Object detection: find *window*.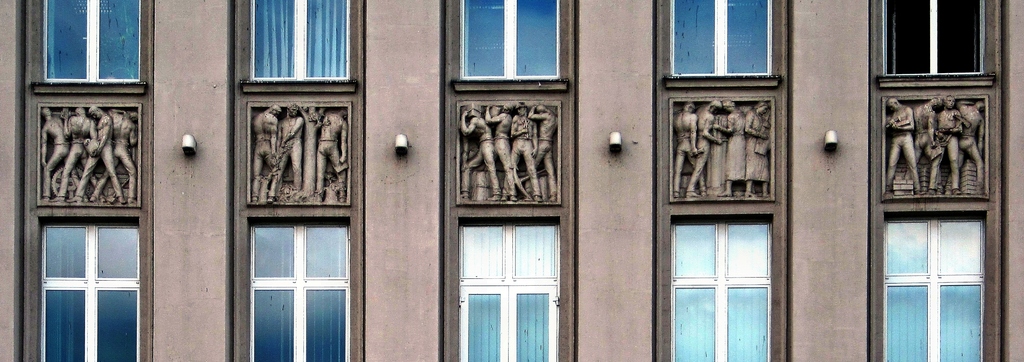
[244, 215, 350, 361].
